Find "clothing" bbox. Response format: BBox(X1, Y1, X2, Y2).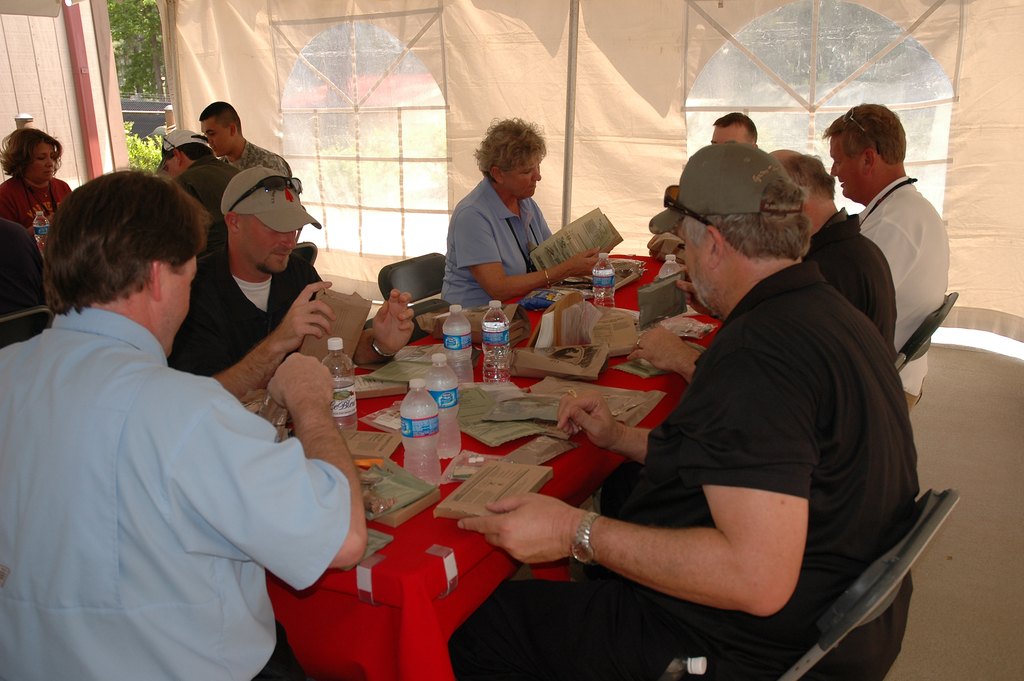
BBox(442, 260, 915, 680).
